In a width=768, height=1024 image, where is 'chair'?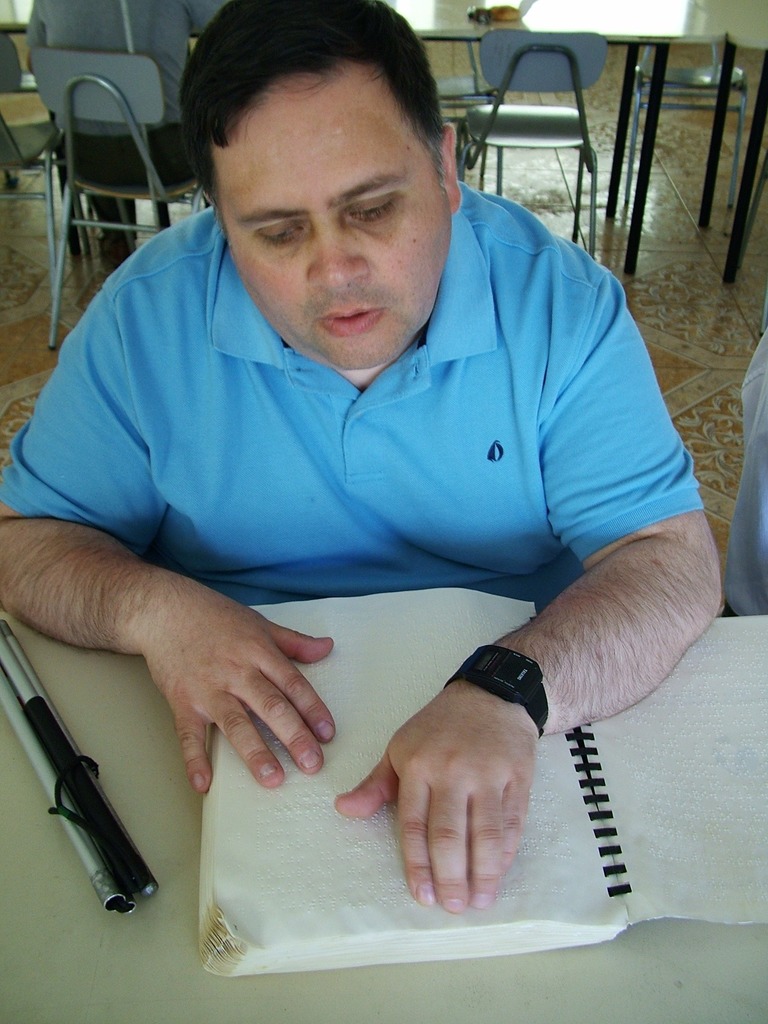
bbox=(20, 55, 173, 284).
